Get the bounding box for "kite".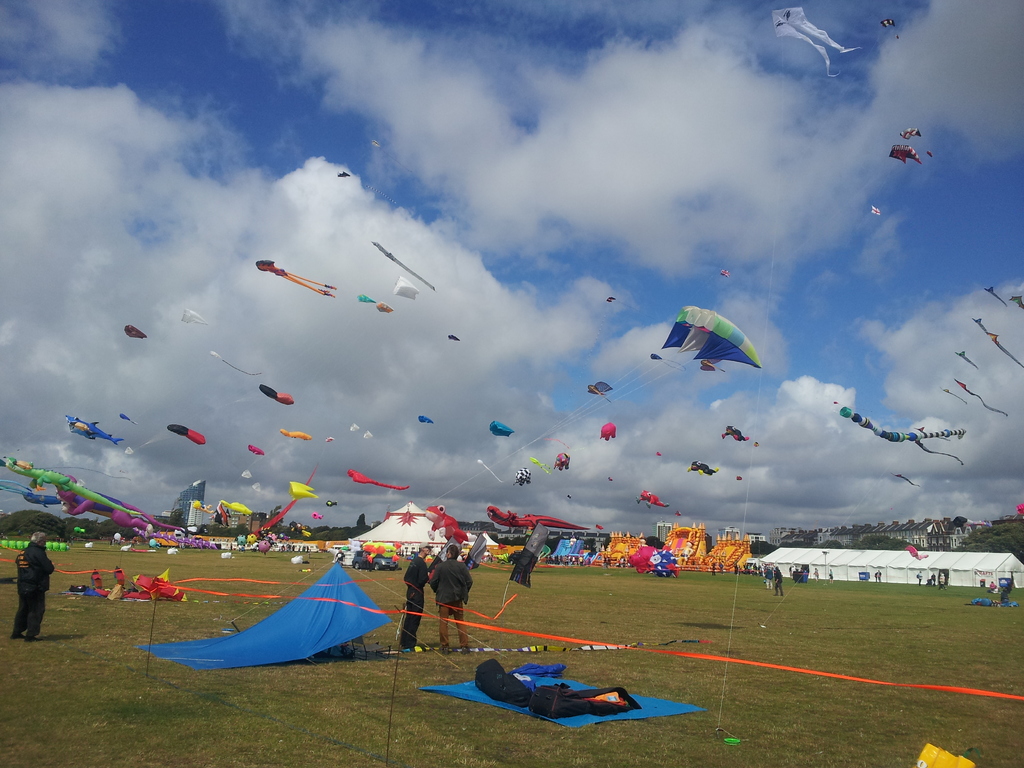
<bbox>63, 413, 134, 452</bbox>.
